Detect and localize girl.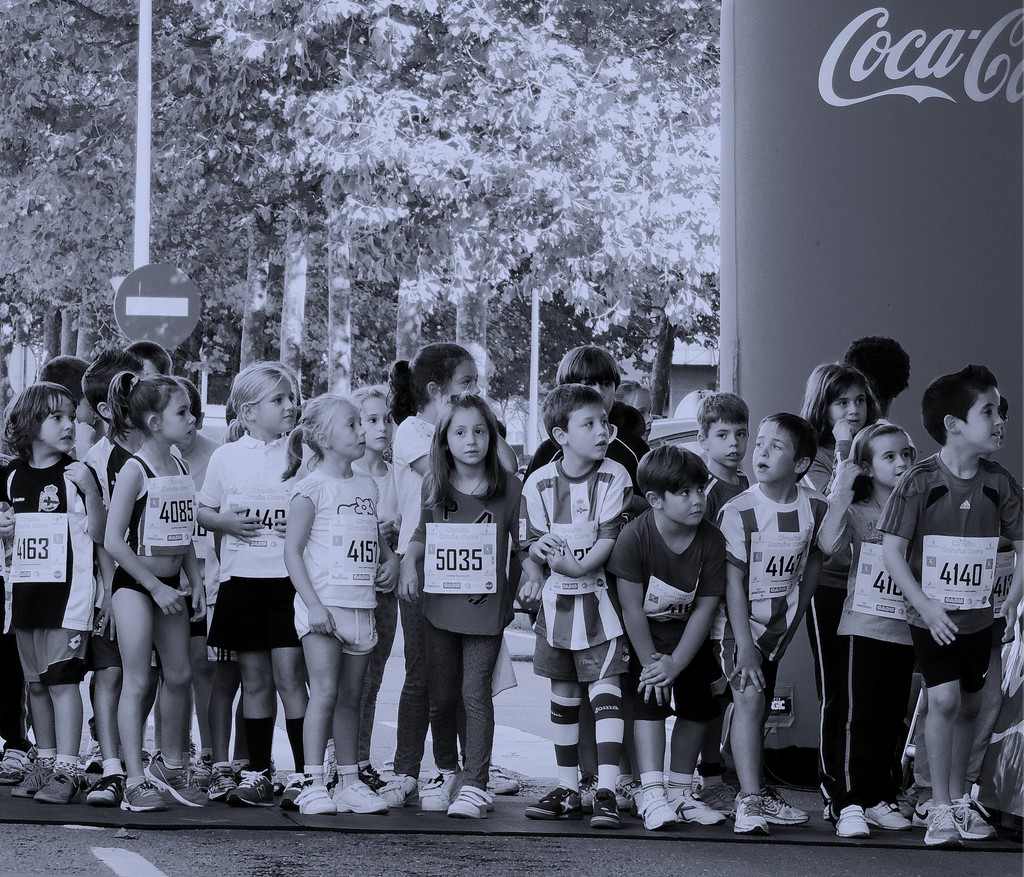
Localized at select_region(401, 391, 529, 815).
